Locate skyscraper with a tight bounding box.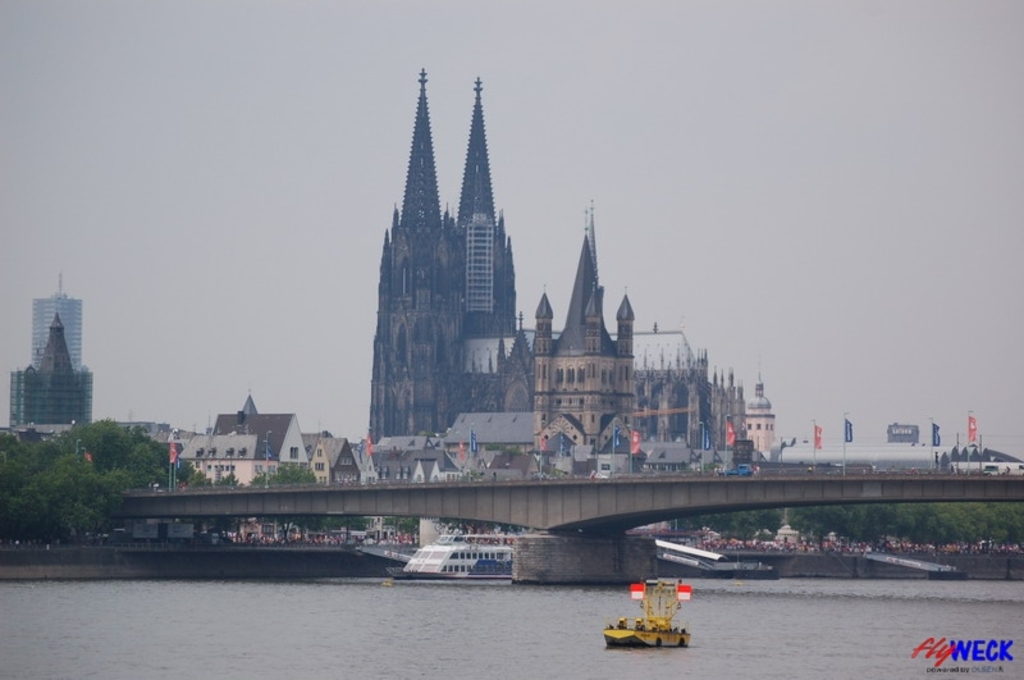
{"x1": 6, "y1": 316, "x2": 93, "y2": 425}.
